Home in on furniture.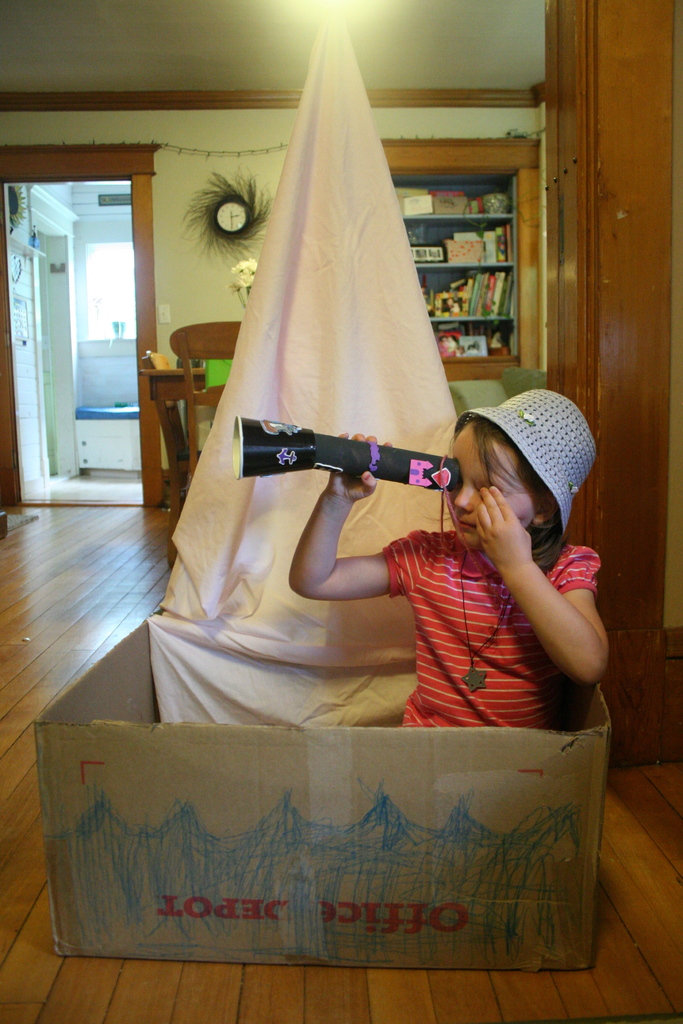
Homed in at [134, 350, 204, 490].
